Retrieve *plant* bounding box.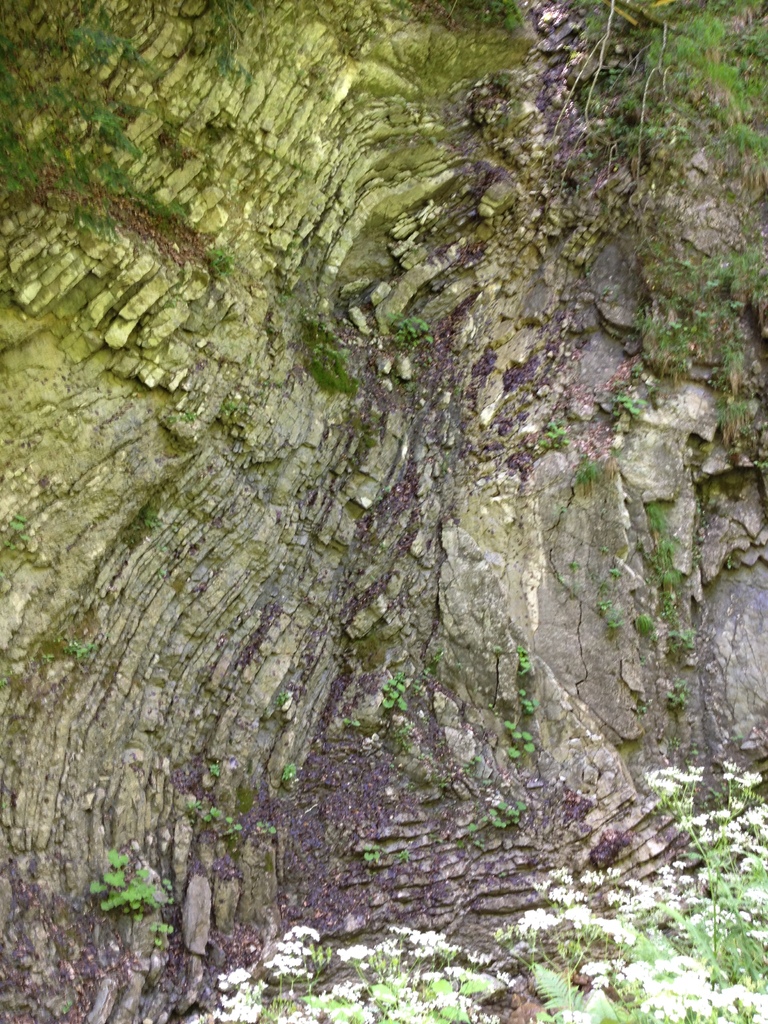
Bounding box: box=[686, 739, 700, 756].
